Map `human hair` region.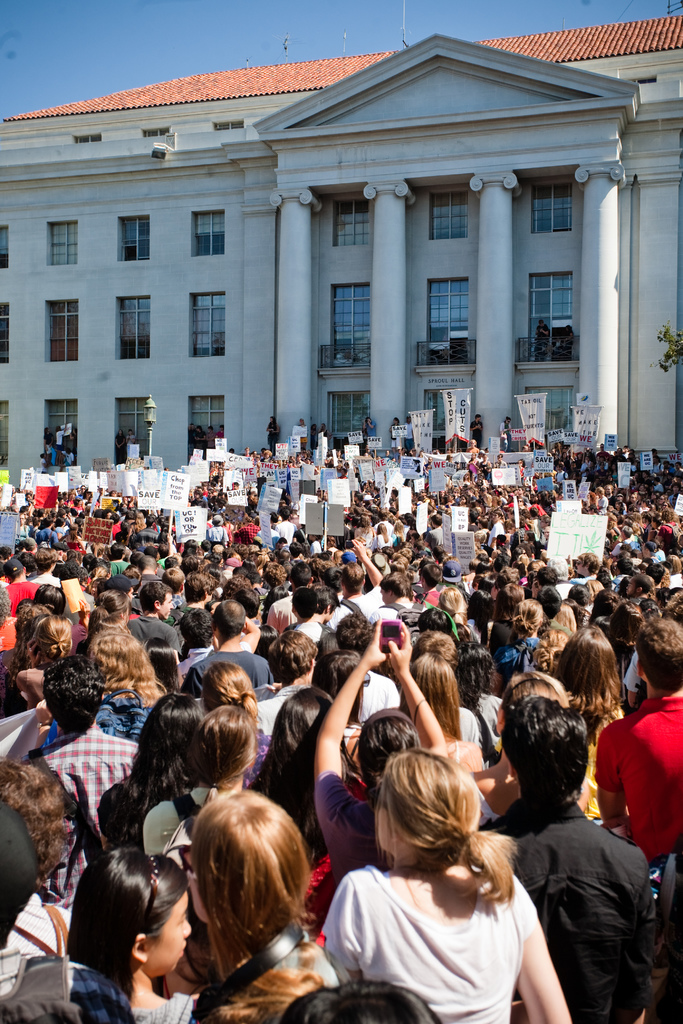
Mapped to locate(530, 628, 566, 678).
